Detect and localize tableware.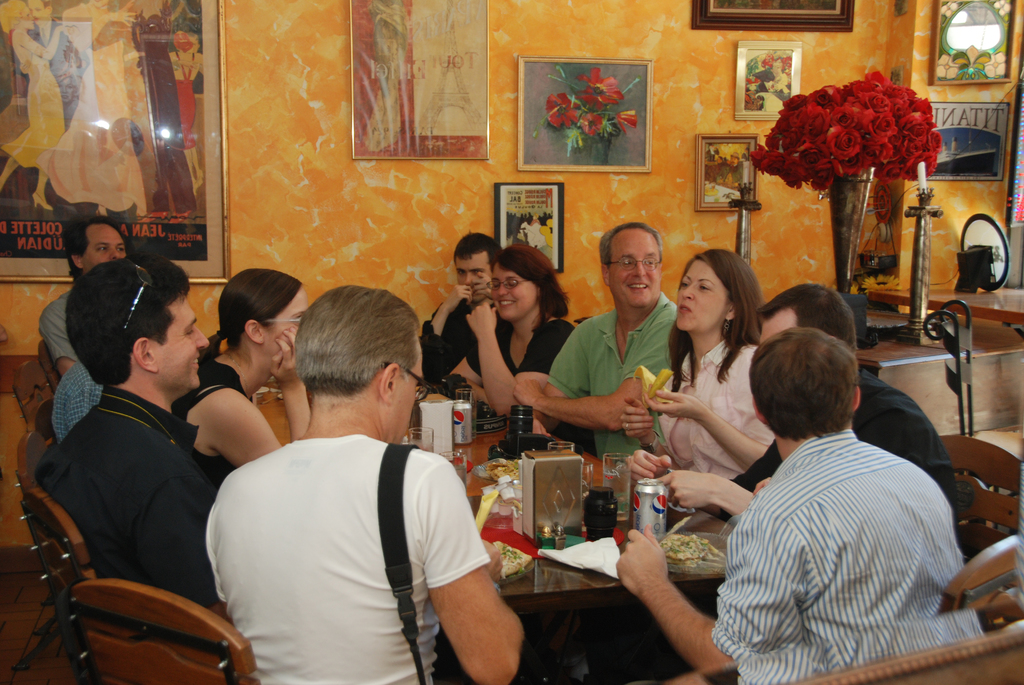
Localized at rect(660, 531, 734, 583).
